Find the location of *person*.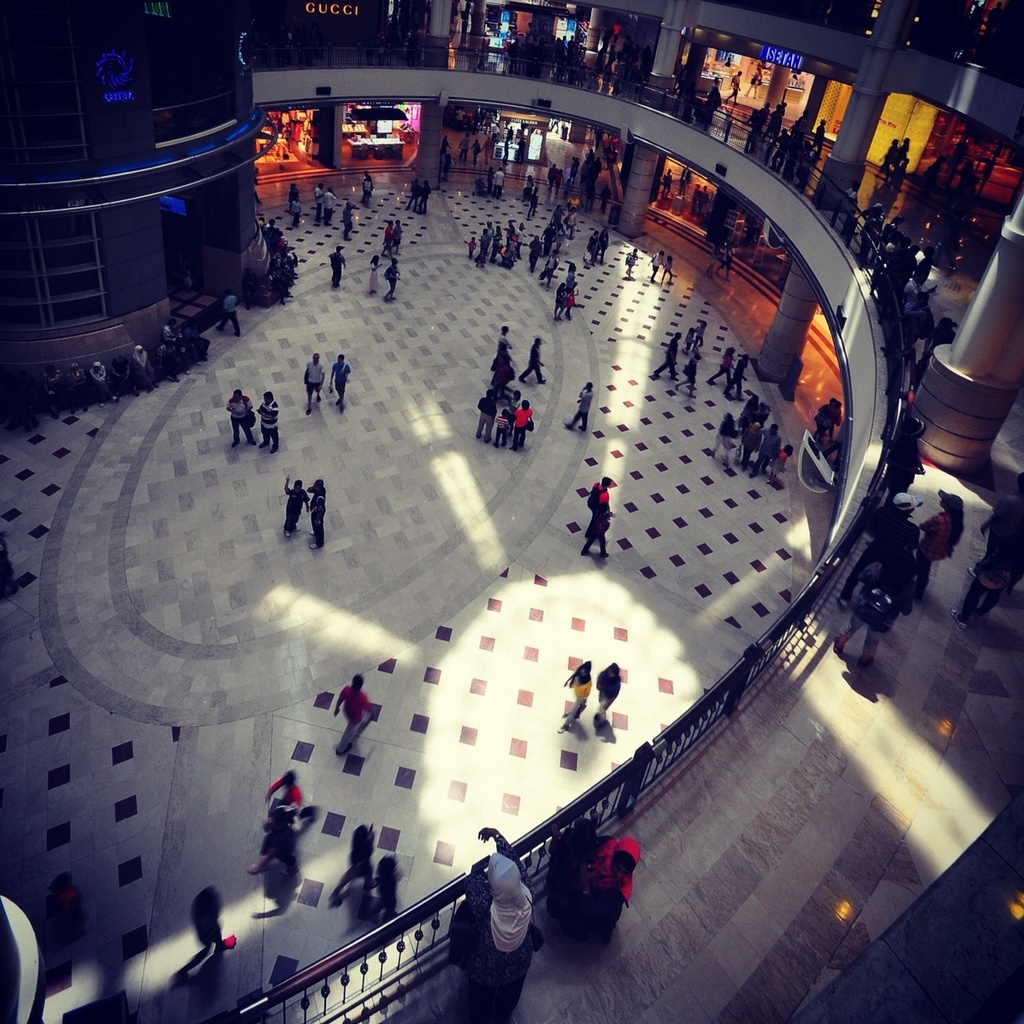
Location: box(705, 350, 734, 387).
